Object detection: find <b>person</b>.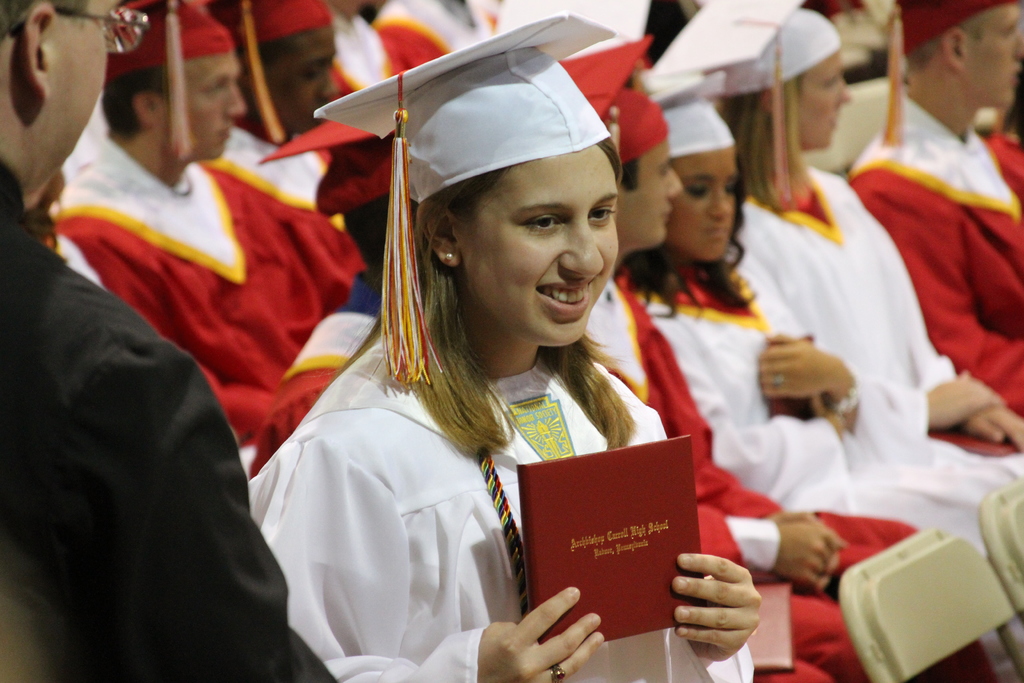
<box>622,72,1023,682</box>.
